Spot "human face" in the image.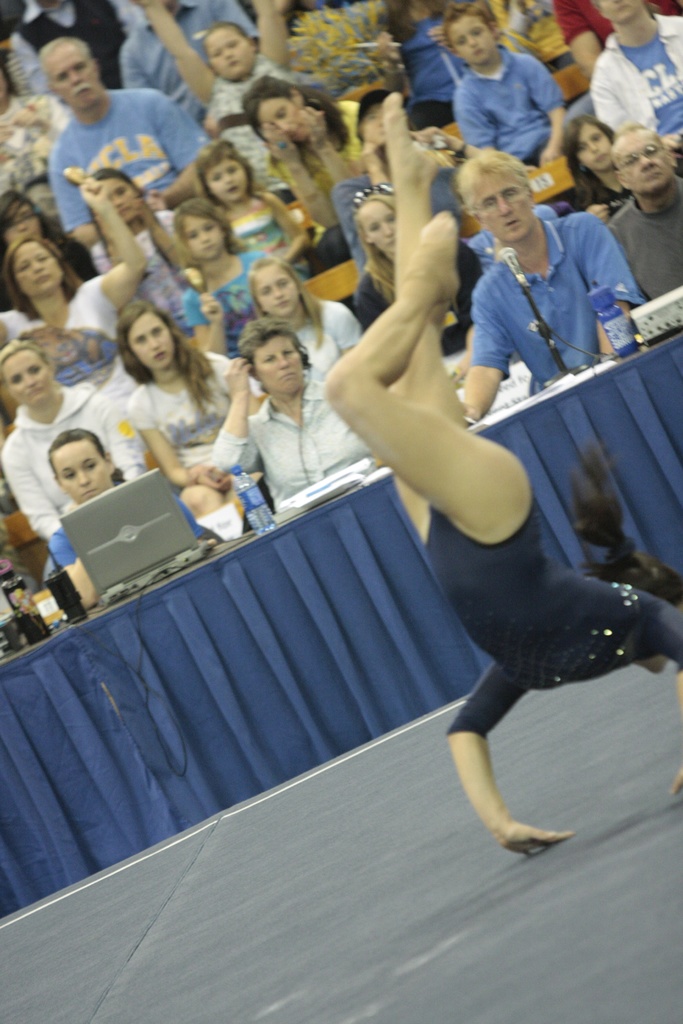
"human face" found at 103,178,136,214.
